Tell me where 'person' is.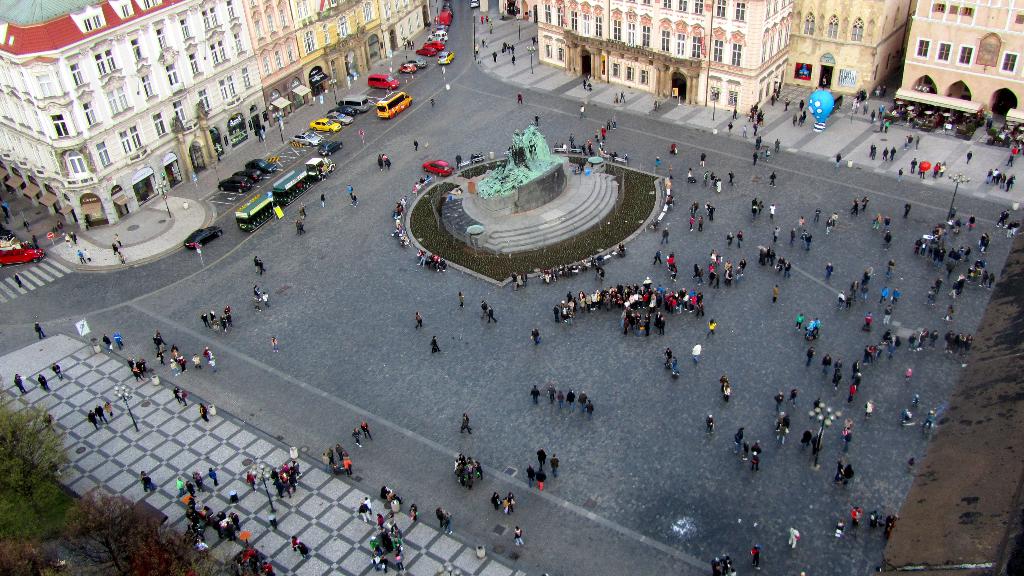
'person' is at 1009/220/1021/235.
